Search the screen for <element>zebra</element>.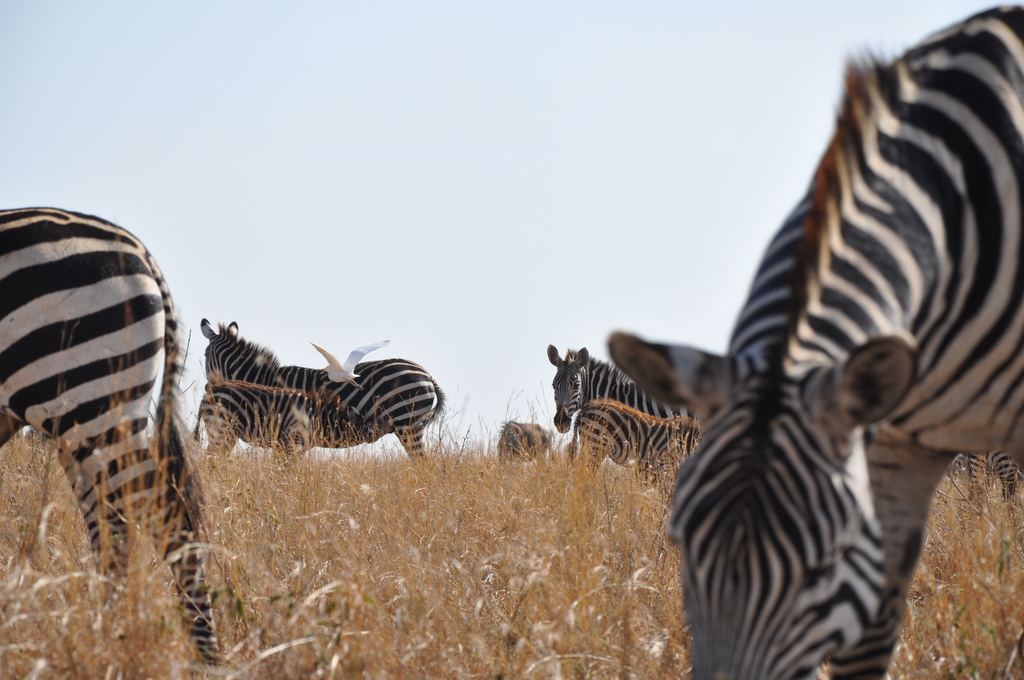
Found at {"x1": 0, "y1": 208, "x2": 228, "y2": 660}.
